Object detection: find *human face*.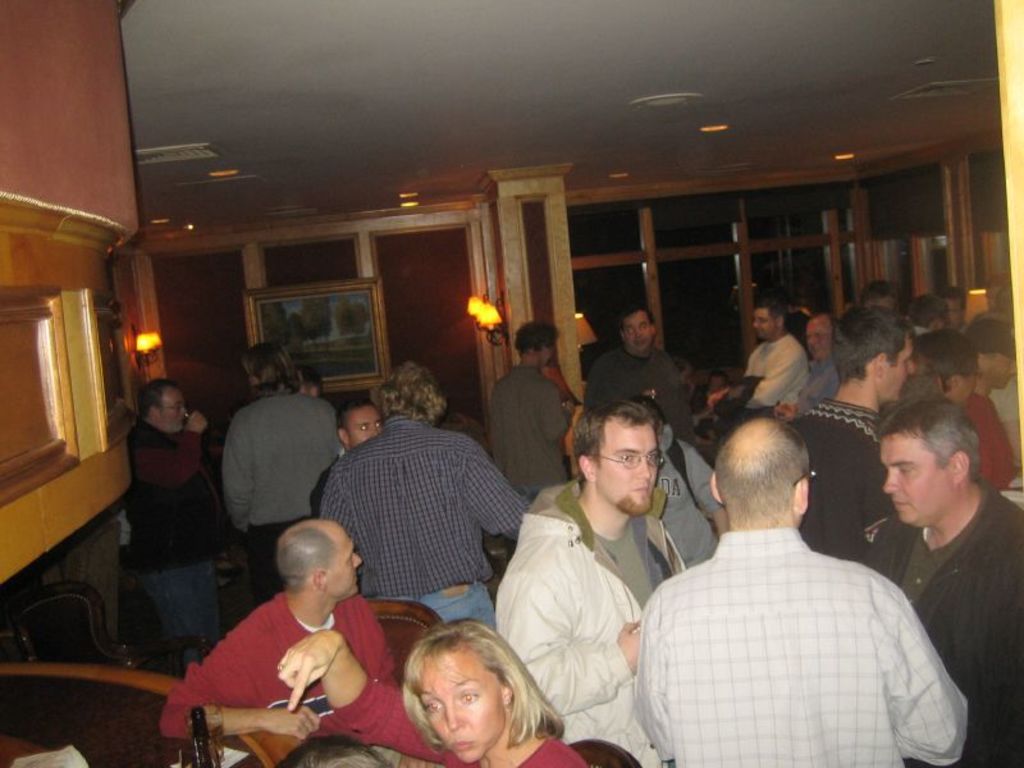
{"left": 806, "top": 316, "right": 831, "bottom": 358}.
